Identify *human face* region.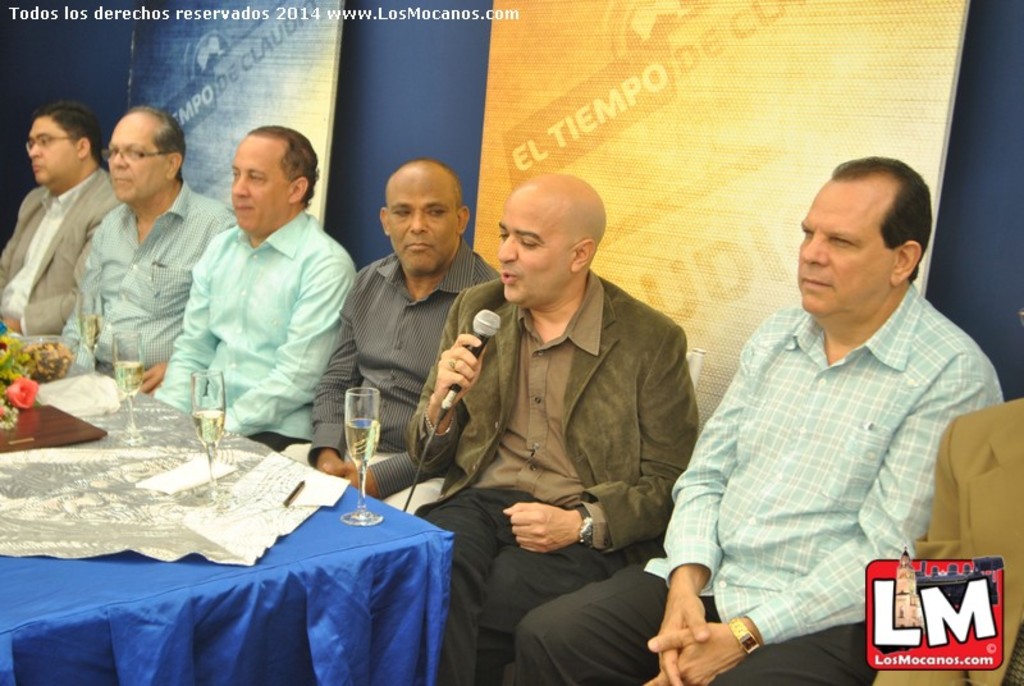
Region: region(230, 145, 293, 229).
